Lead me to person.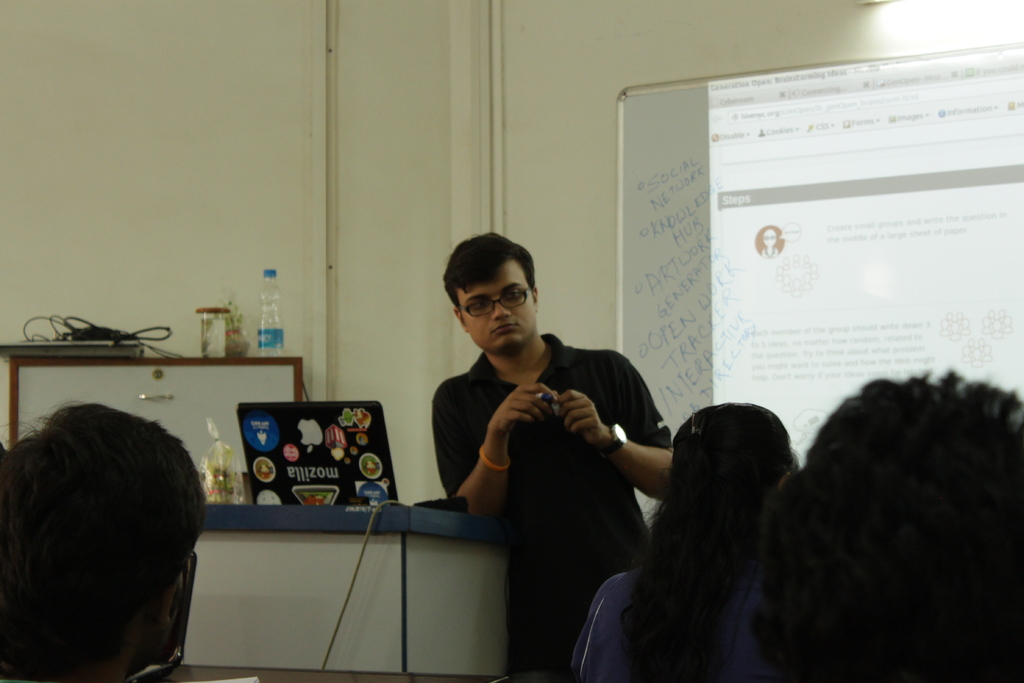
Lead to select_region(743, 368, 1023, 682).
